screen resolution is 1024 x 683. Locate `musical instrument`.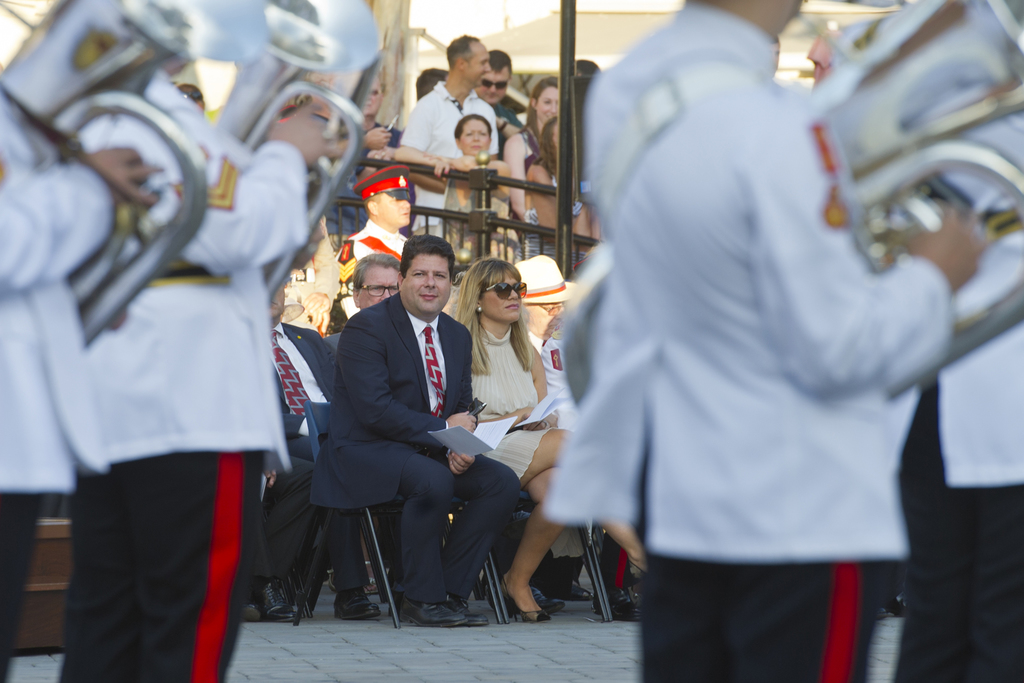
pyautogui.locateOnScreen(789, 0, 1023, 378).
